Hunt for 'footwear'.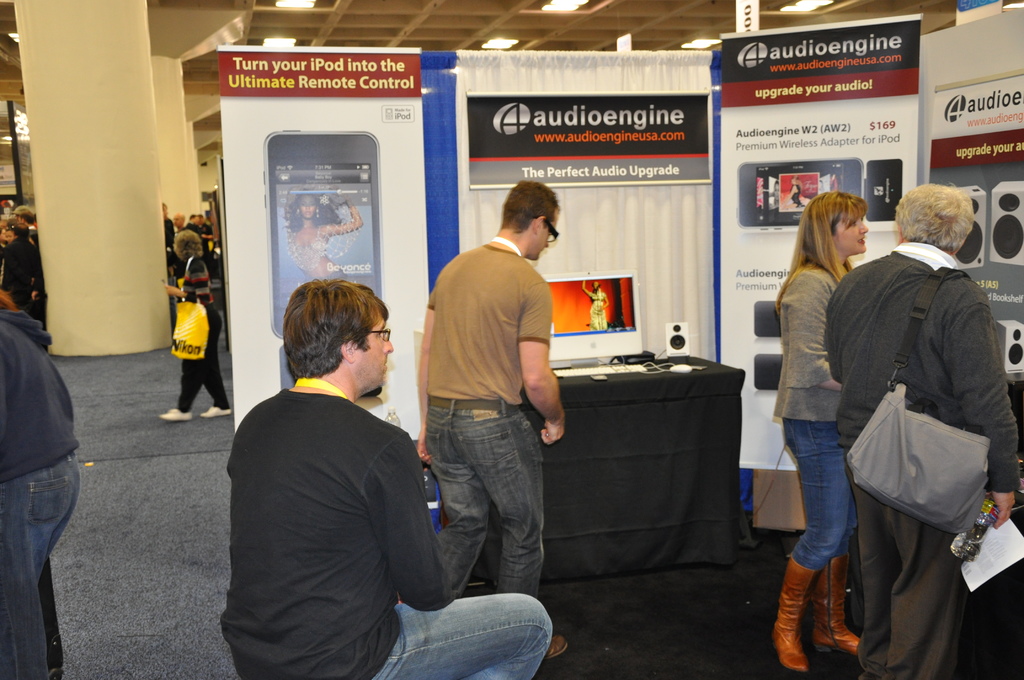
Hunted down at (773,553,811,675).
